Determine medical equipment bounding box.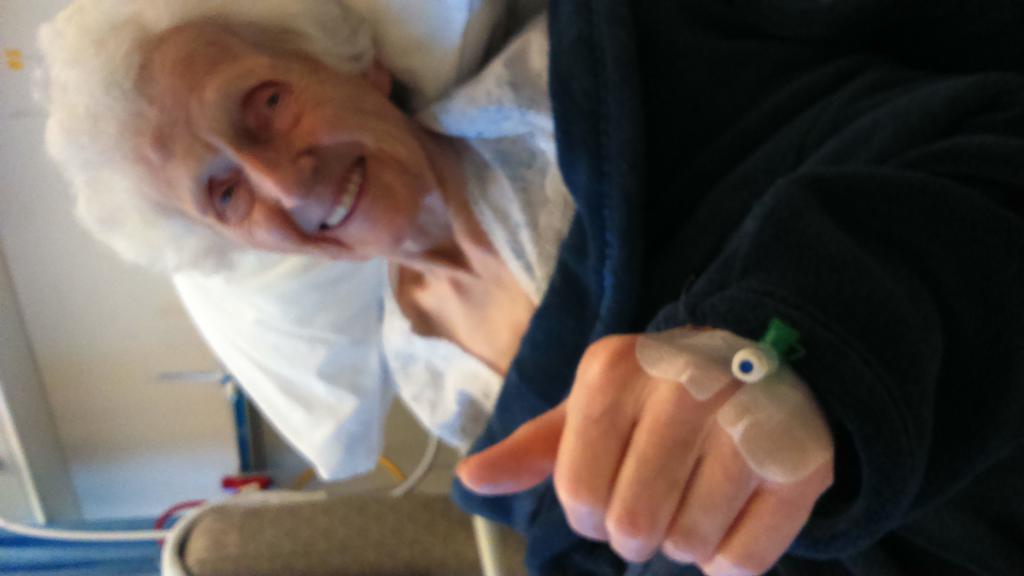
Determined: (left=637, top=326, right=831, bottom=477).
